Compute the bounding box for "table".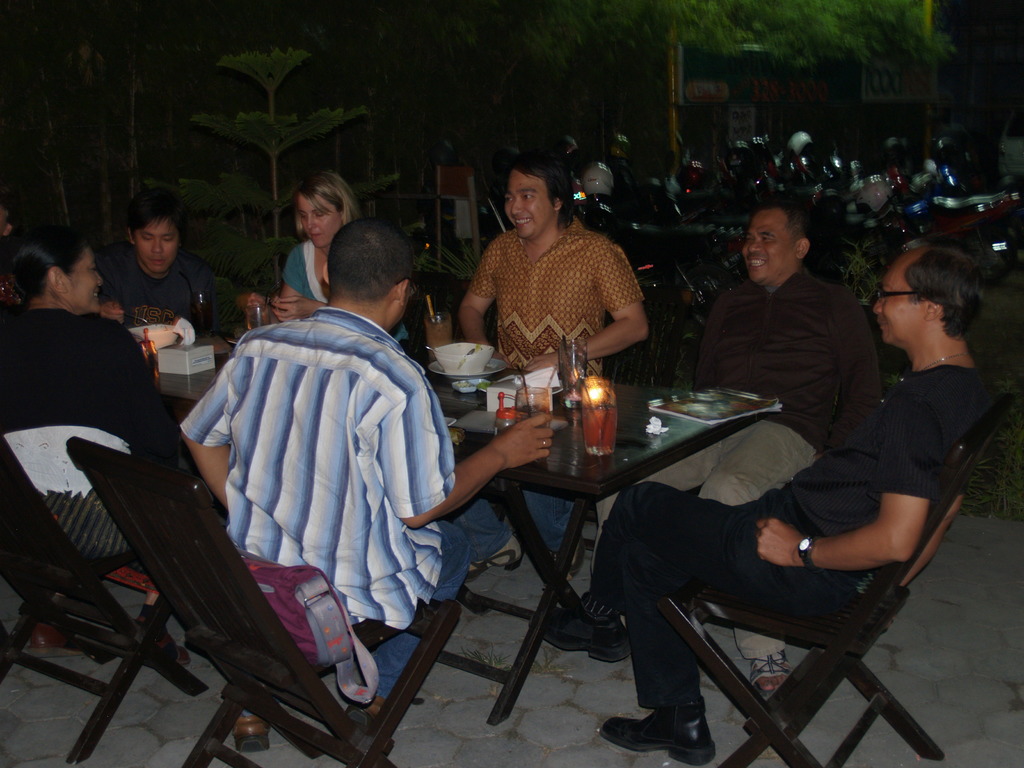
BBox(422, 367, 794, 735).
